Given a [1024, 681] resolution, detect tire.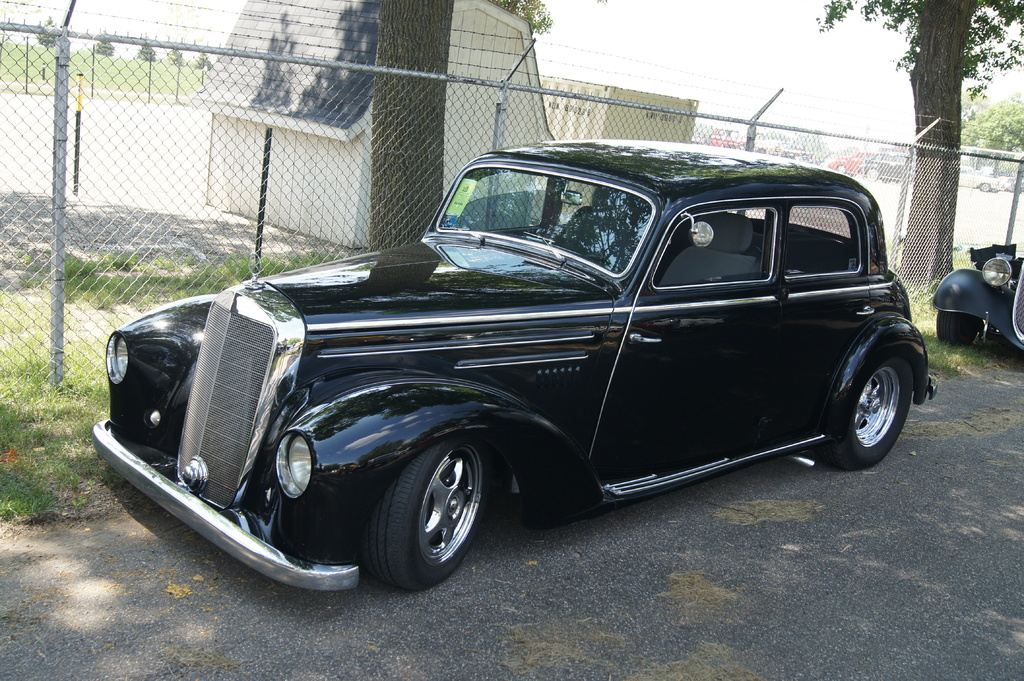
locate(758, 145, 766, 153).
